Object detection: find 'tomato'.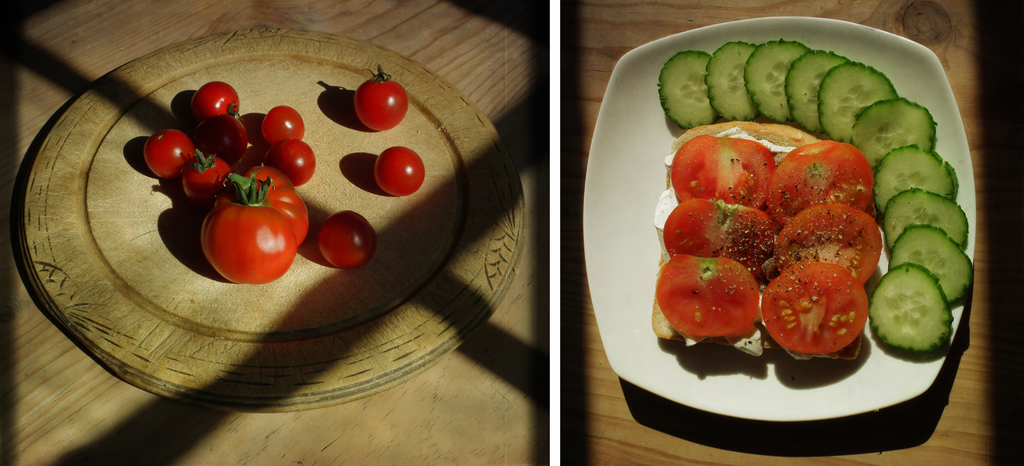
bbox=[761, 259, 870, 361].
